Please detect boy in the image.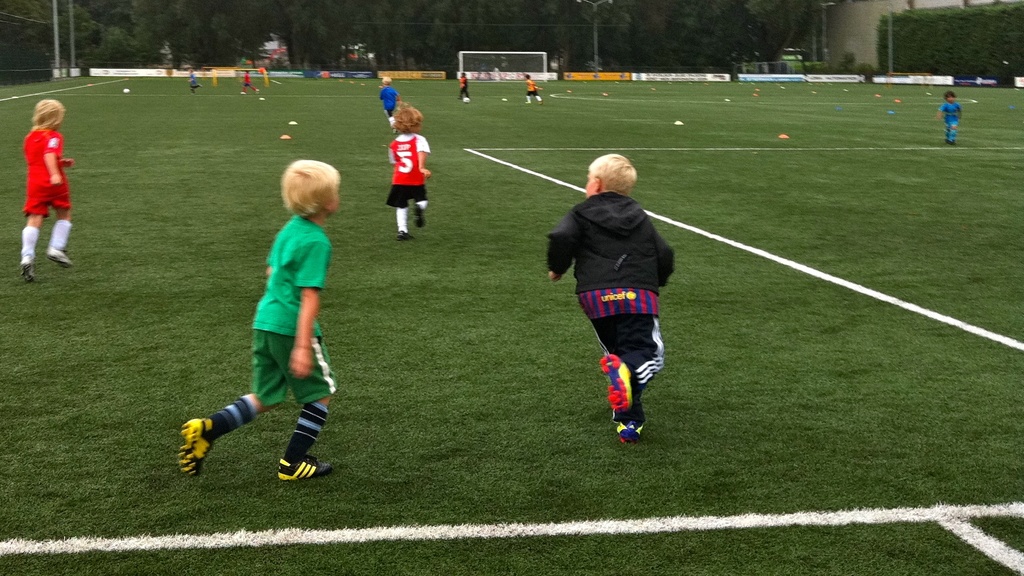
235 67 260 95.
